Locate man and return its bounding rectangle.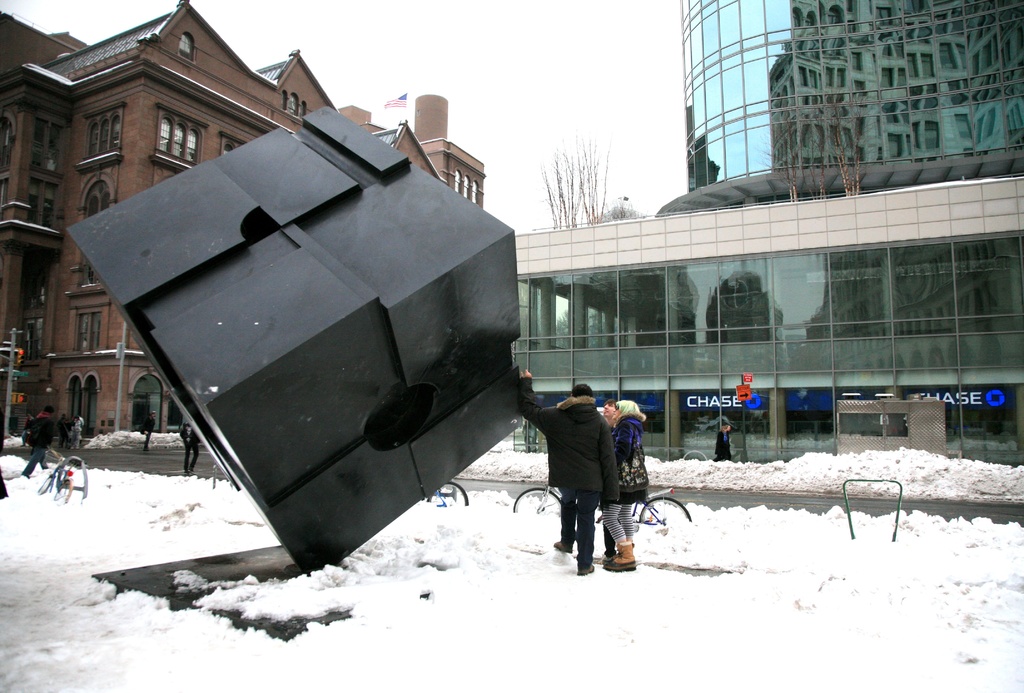
detection(603, 402, 619, 562).
